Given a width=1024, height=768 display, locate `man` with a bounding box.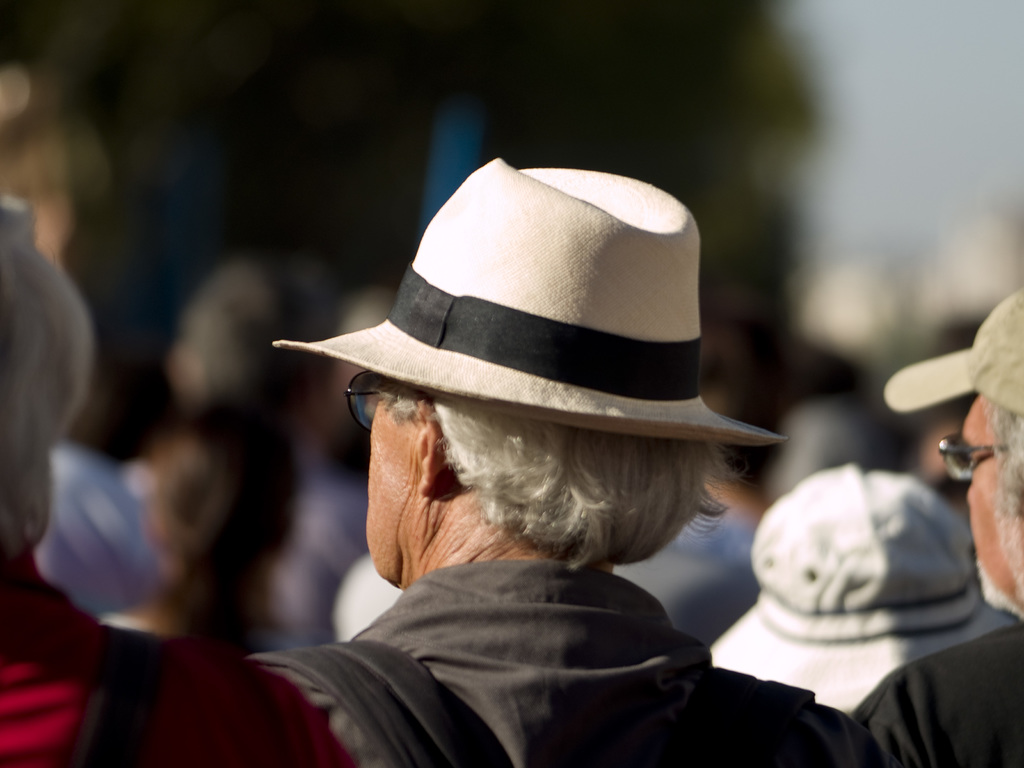
Located: l=187, t=150, r=860, b=739.
